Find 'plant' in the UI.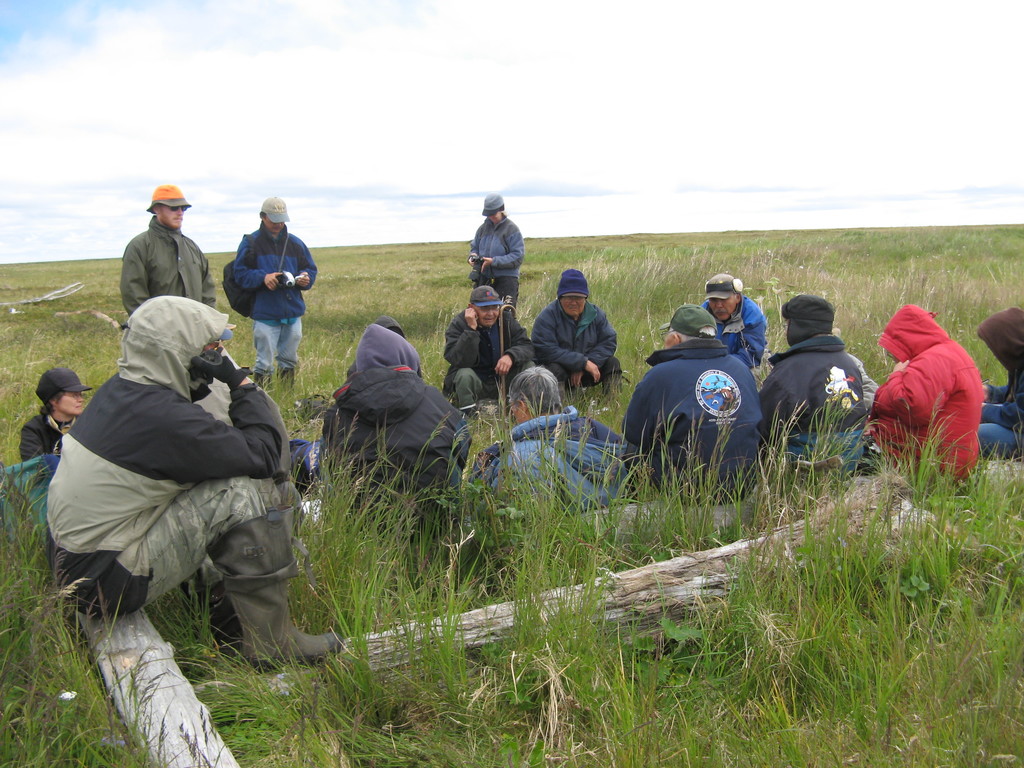
UI element at {"x1": 509, "y1": 417, "x2": 594, "y2": 686}.
